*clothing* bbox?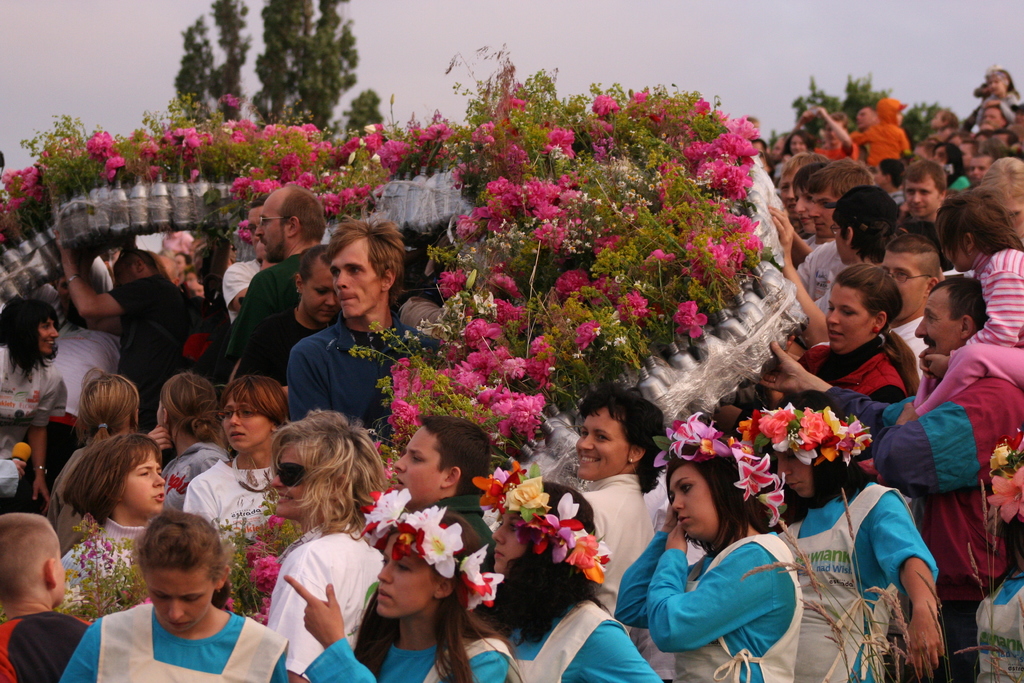
Rect(64, 514, 145, 585)
